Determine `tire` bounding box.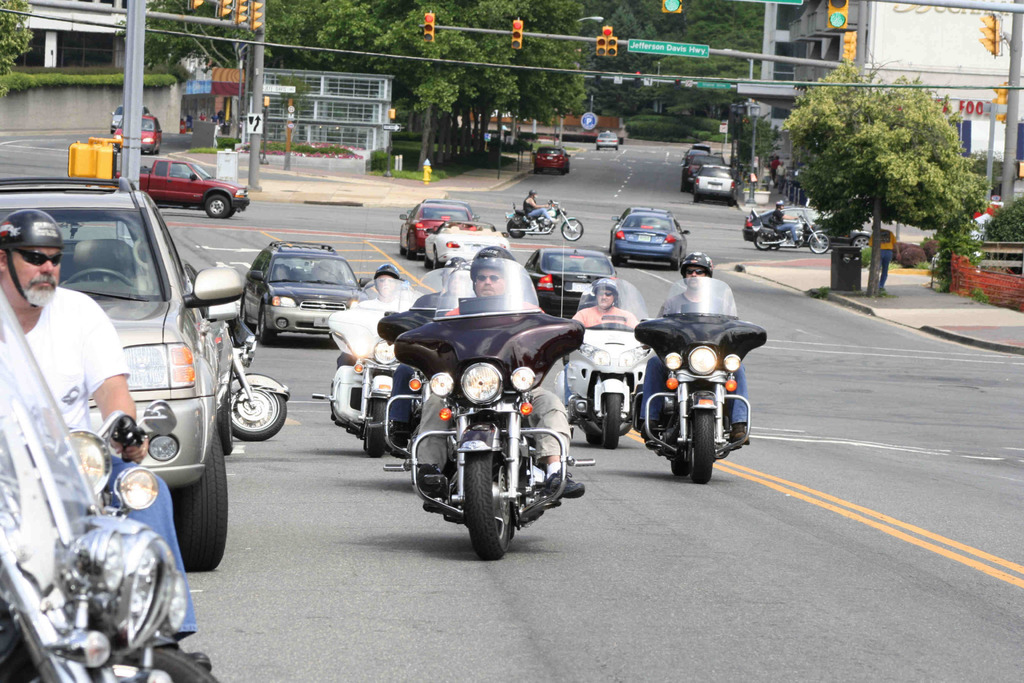
Determined: 563/218/586/244.
